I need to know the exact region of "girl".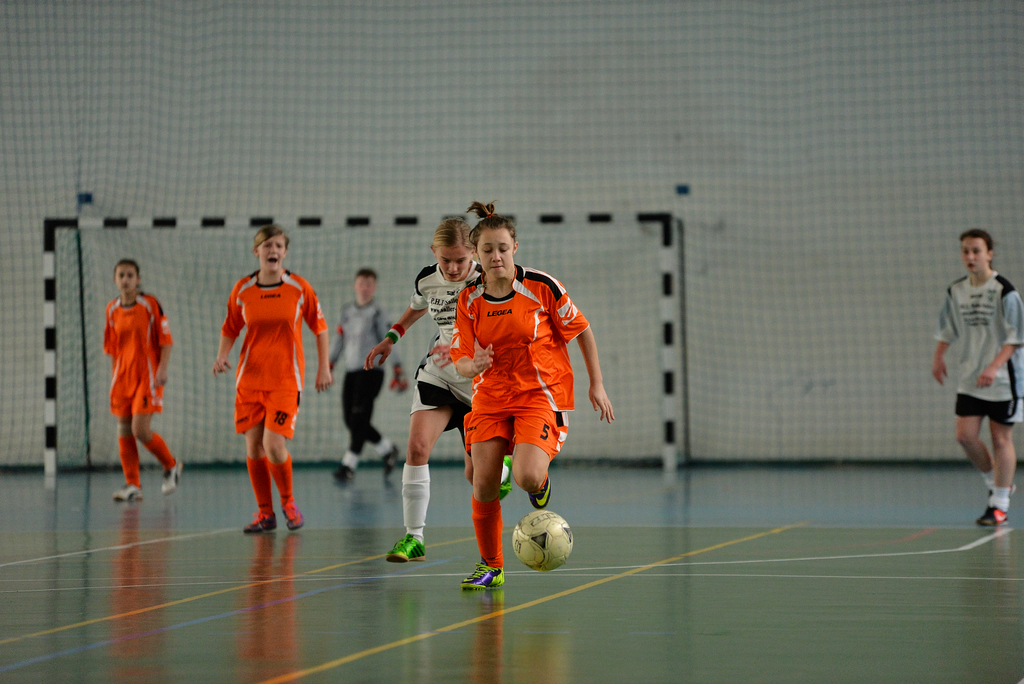
Region: {"left": 216, "top": 228, "right": 333, "bottom": 534}.
